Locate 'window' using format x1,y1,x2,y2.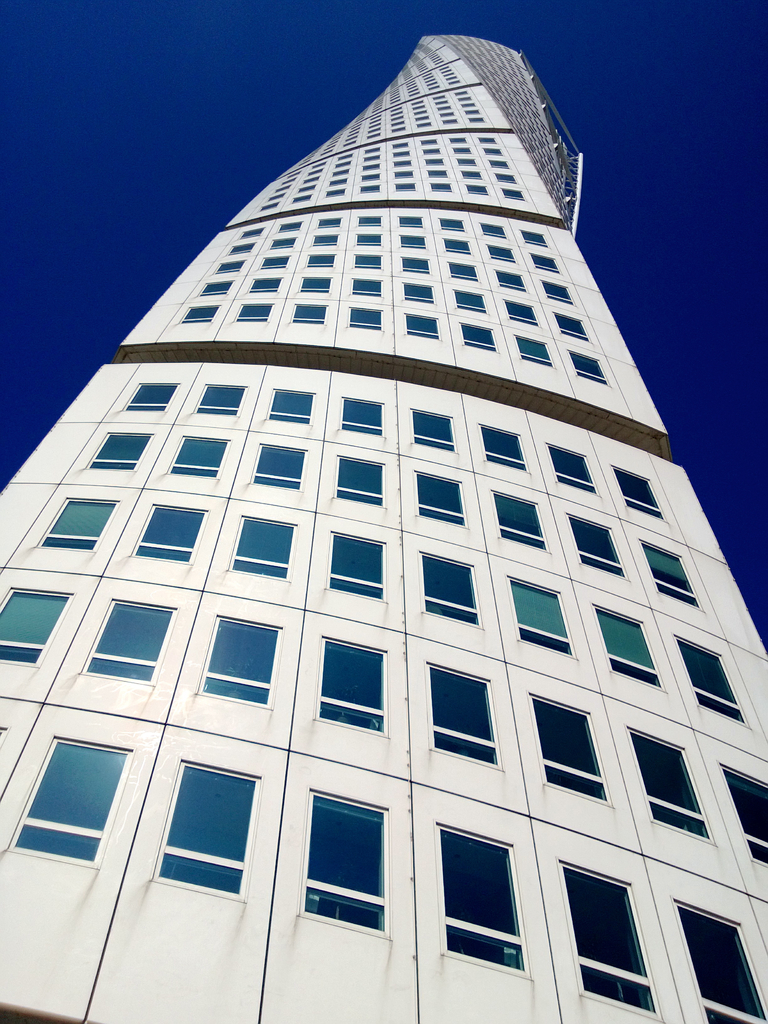
529,252,557,271.
